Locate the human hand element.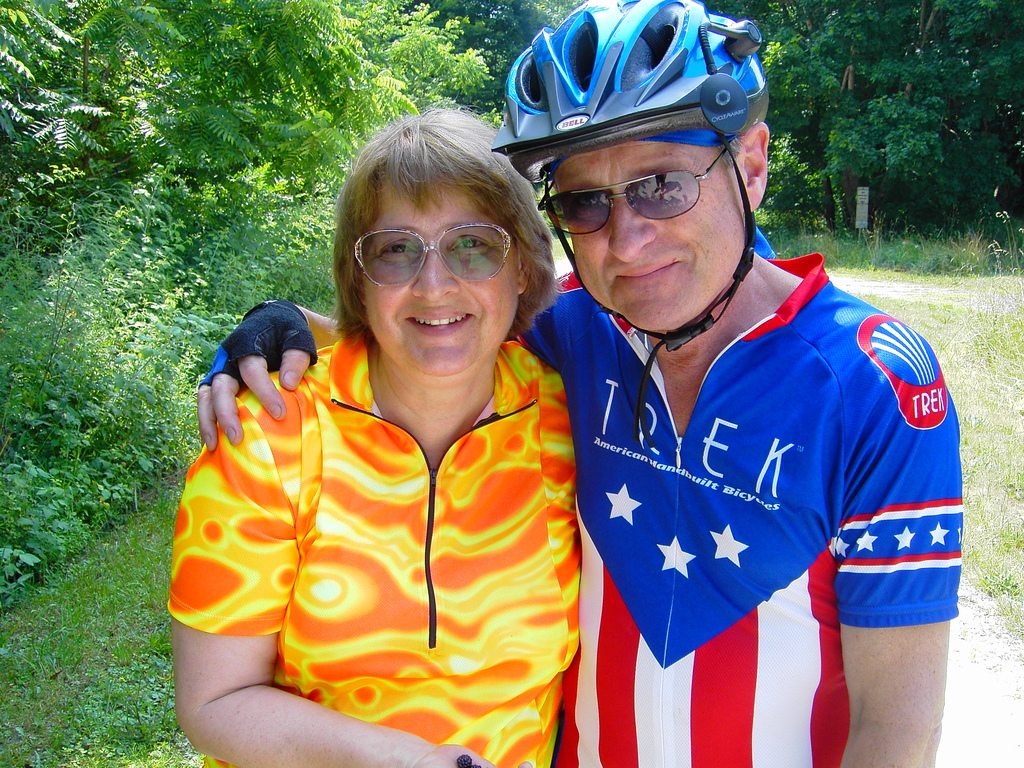
Element bbox: <box>189,340,308,431</box>.
